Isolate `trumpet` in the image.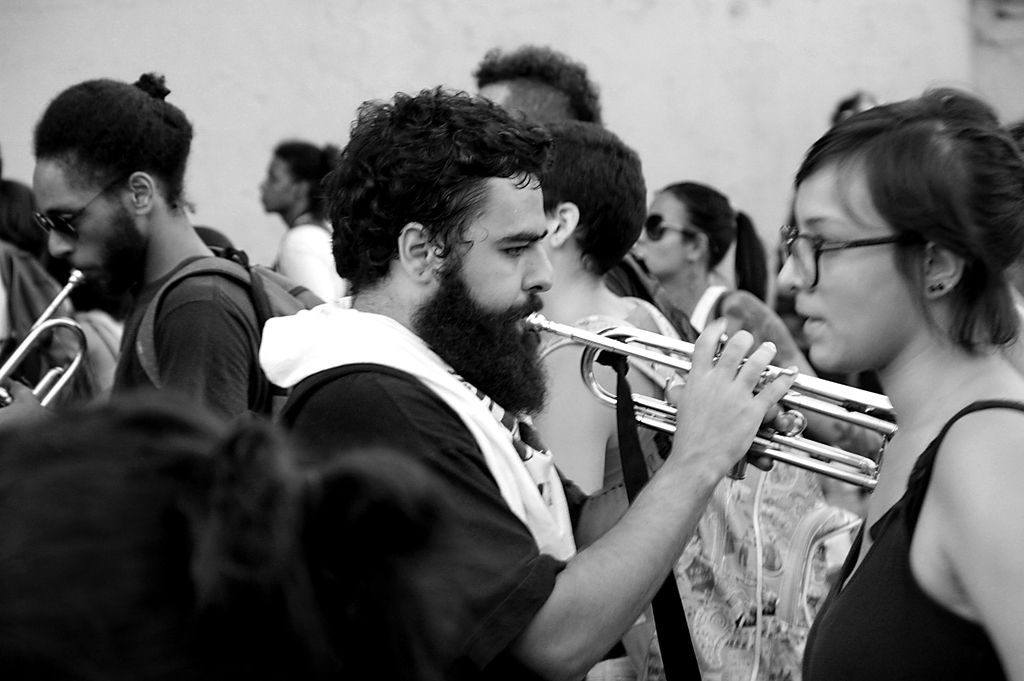
Isolated region: (x1=0, y1=264, x2=92, y2=421).
